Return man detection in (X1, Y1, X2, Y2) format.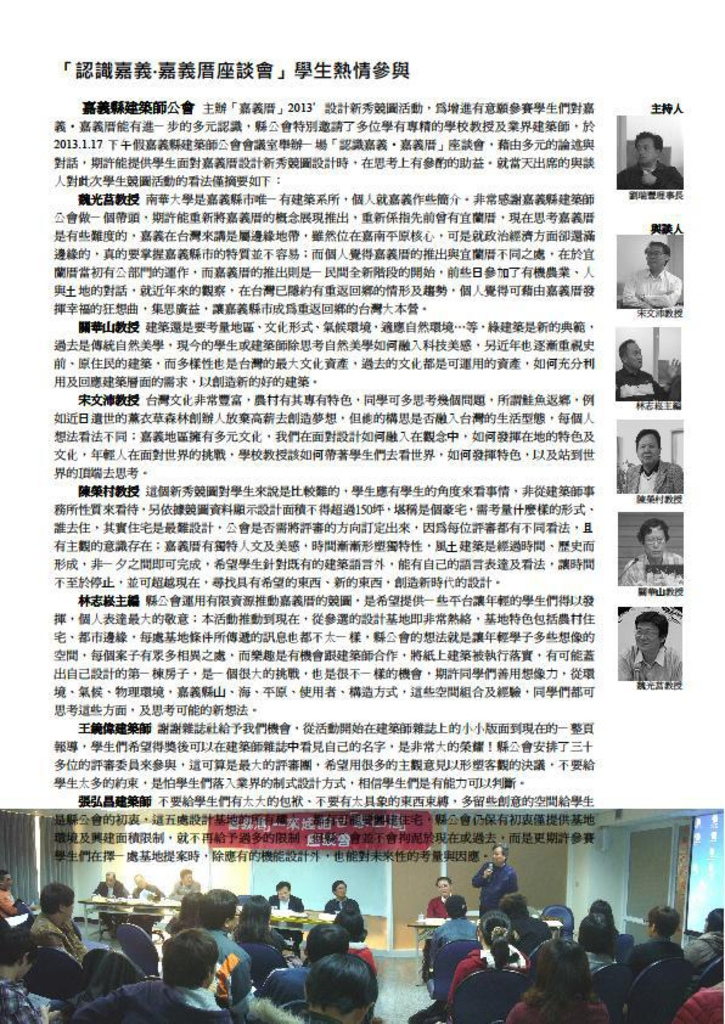
(618, 130, 684, 190).
